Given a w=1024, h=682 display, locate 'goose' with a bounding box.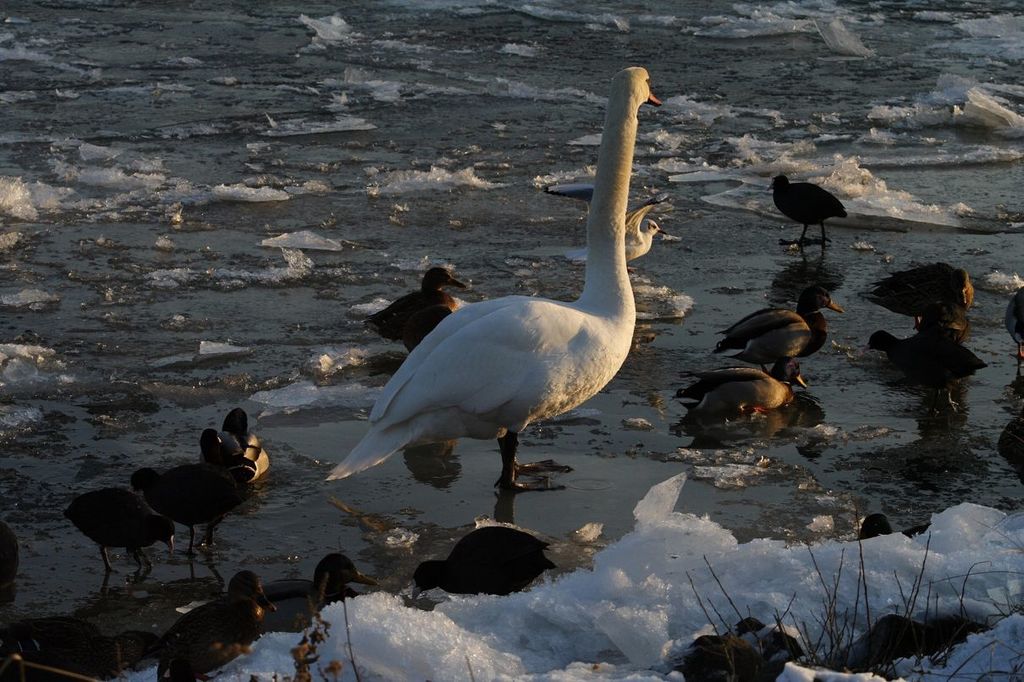
Located: locate(156, 569, 278, 681).
